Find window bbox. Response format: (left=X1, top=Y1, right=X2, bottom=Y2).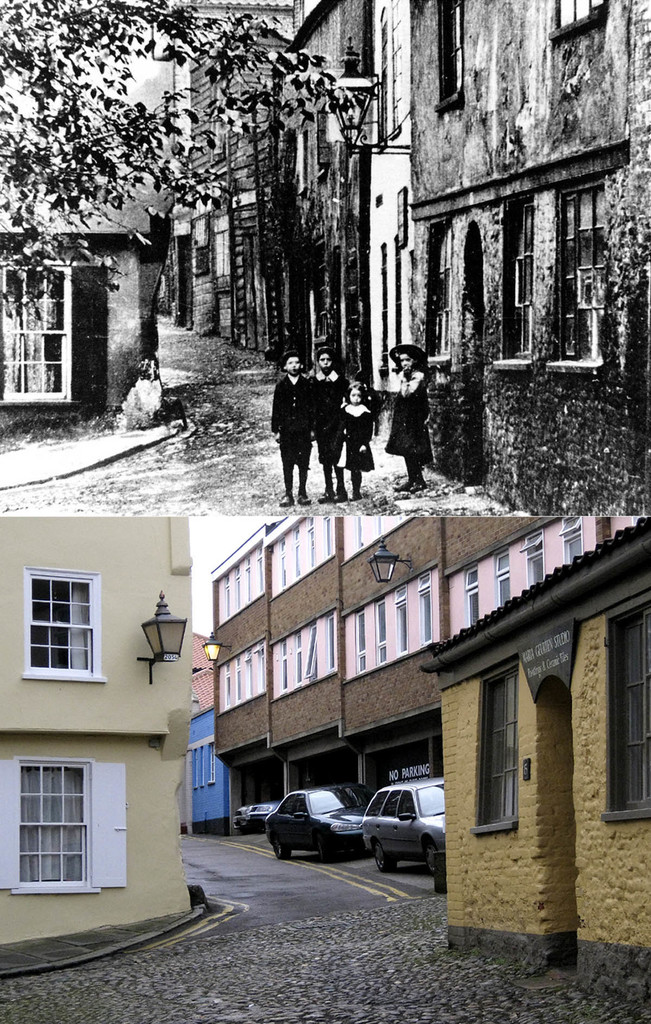
(left=511, top=196, right=533, bottom=359).
